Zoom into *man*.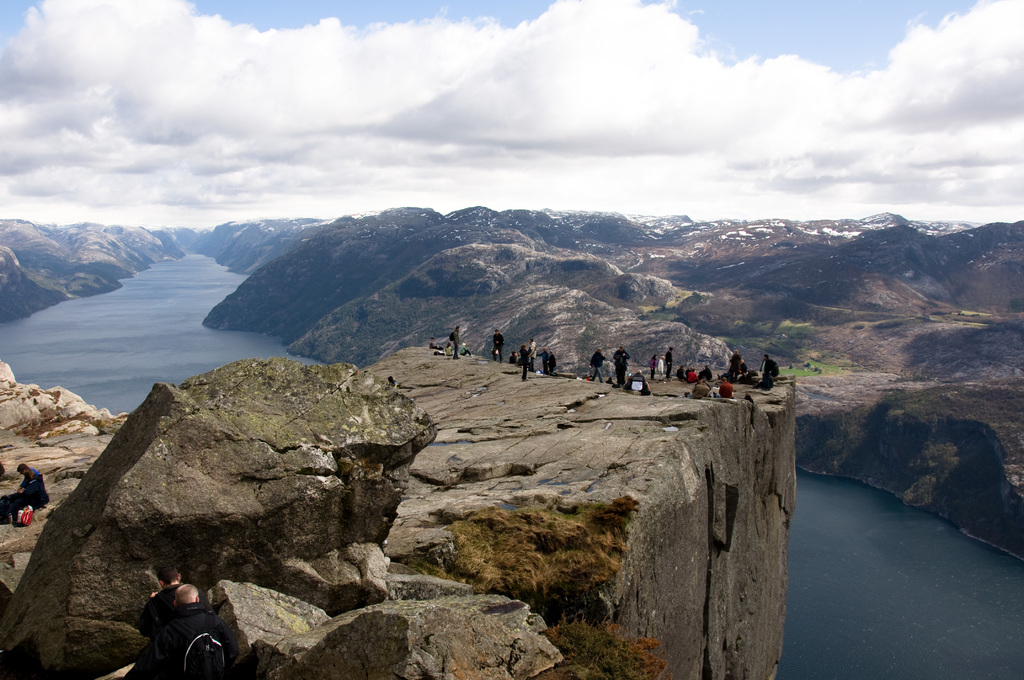
Zoom target: bbox=[509, 350, 517, 364].
